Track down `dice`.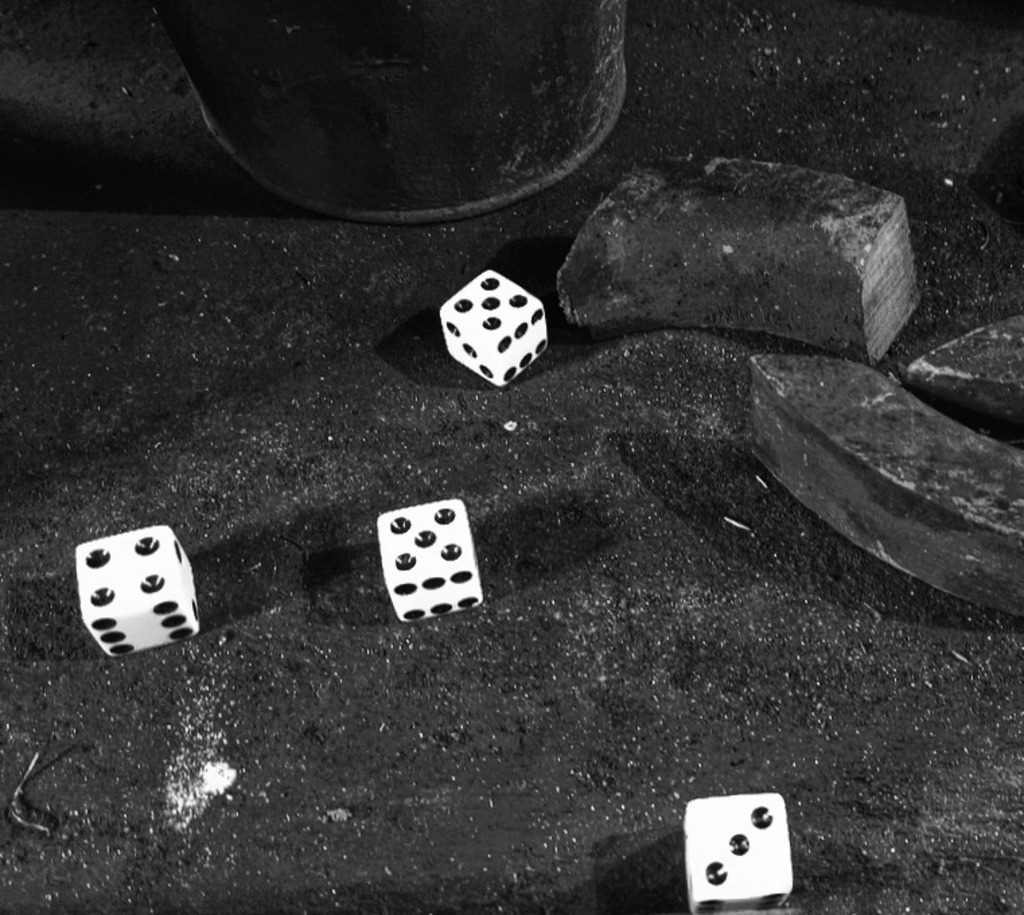
Tracked to select_region(681, 791, 795, 914).
